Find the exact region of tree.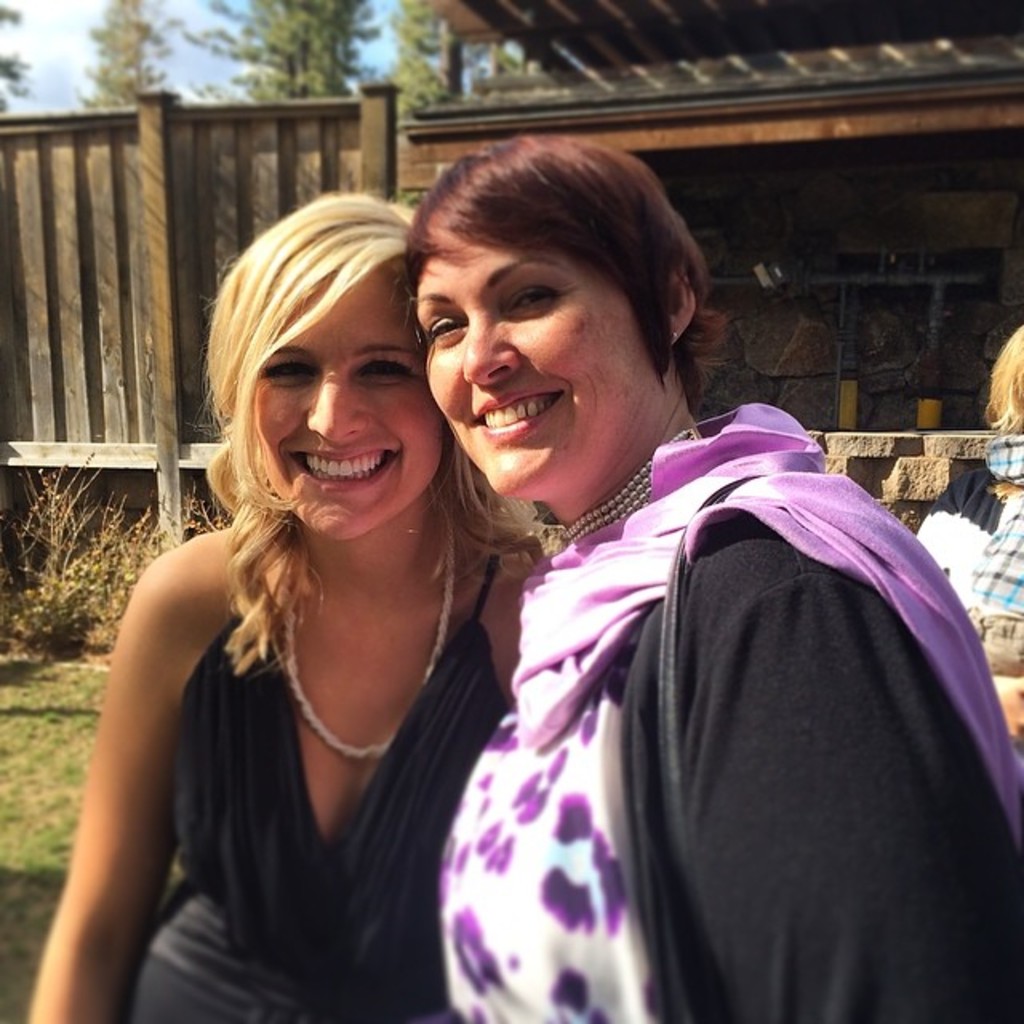
Exact region: [left=0, top=0, right=35, bottom=114].
